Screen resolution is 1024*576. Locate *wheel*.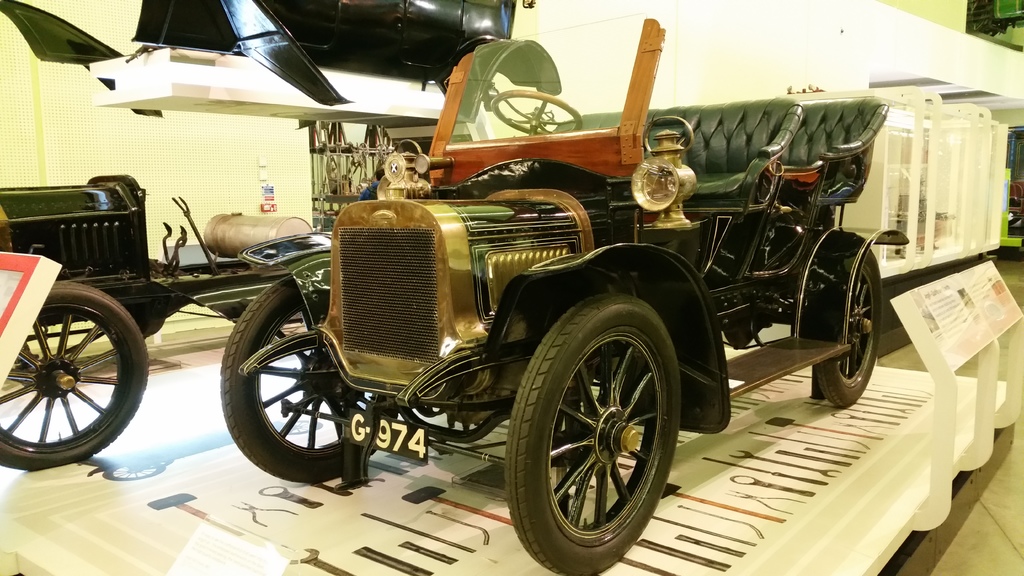
locate(0, 282, 148, 471).
